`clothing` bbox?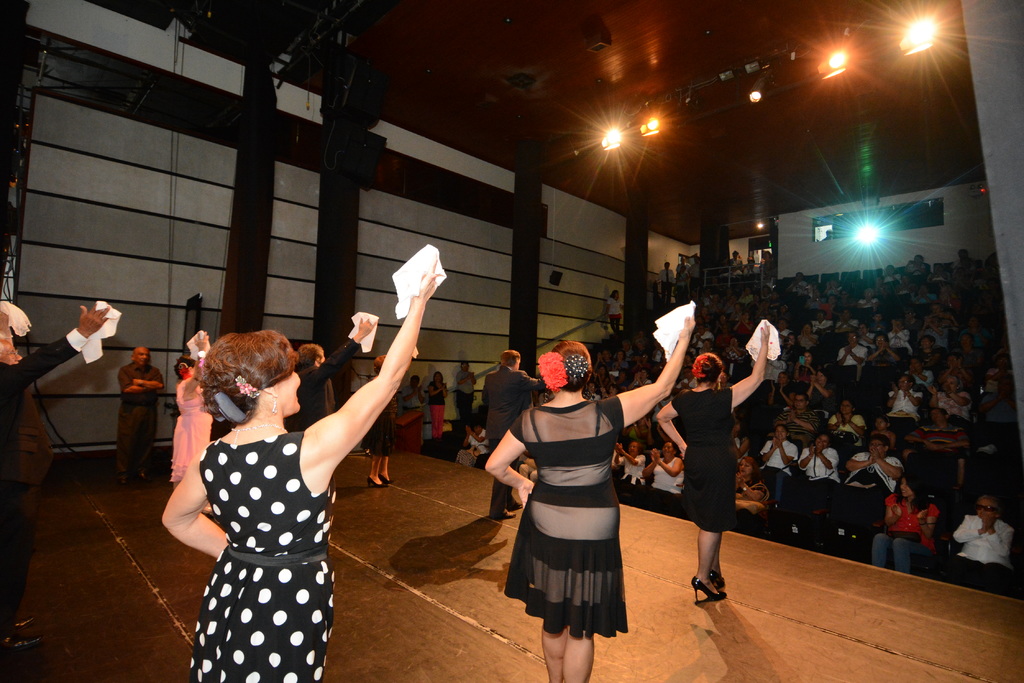
box=[453, 362, 471, 423]
